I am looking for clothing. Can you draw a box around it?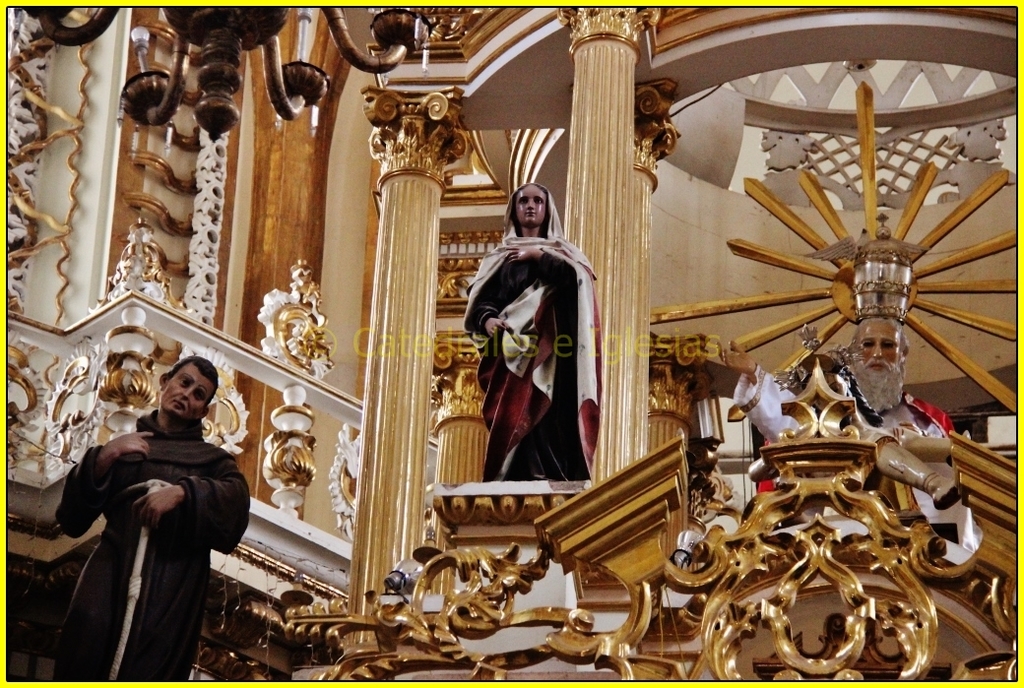
Sure, the bounding box is select_region(459, 182, 600, 483).
